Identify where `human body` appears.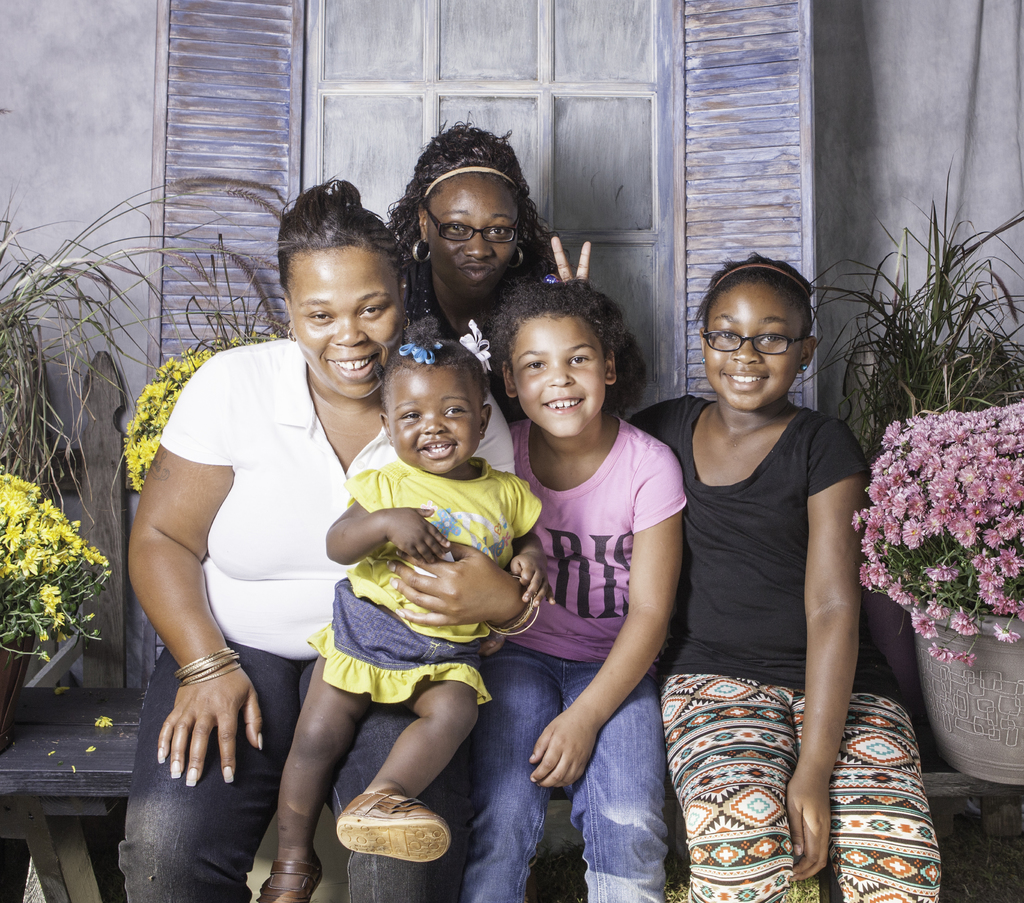
Appears at Rect(669, 238, 901, 874).
